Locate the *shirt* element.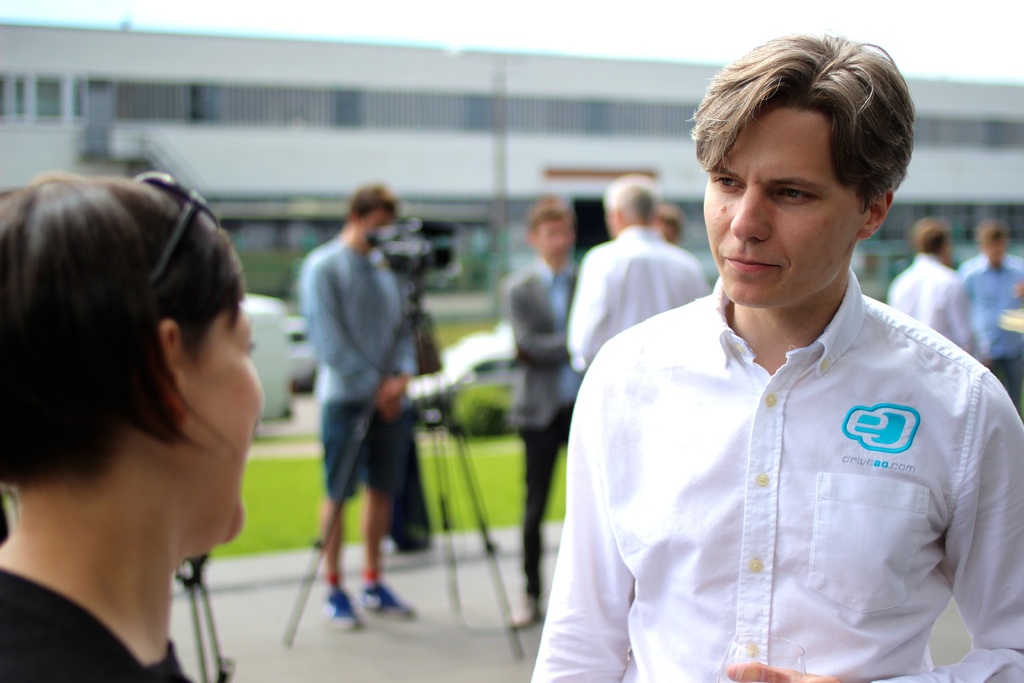
Element bbox: locate(569, 223, 714, 370).
